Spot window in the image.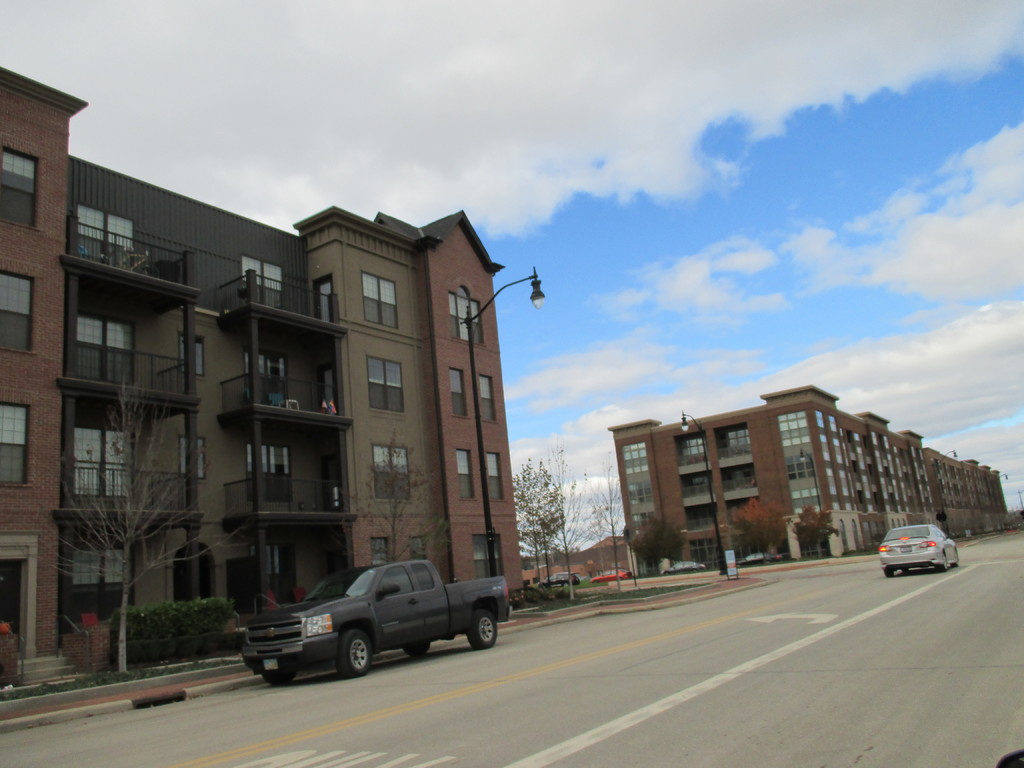
window found at 408 538 426 563.
